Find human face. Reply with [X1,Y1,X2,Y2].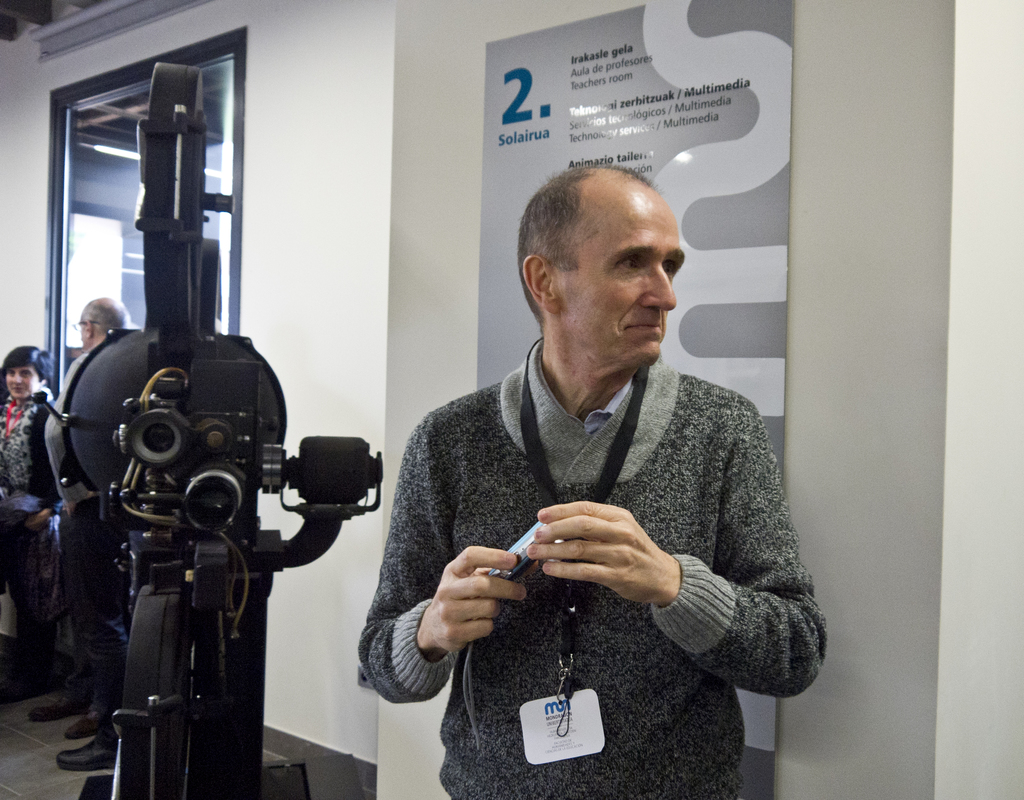
[6,348,42,396].
